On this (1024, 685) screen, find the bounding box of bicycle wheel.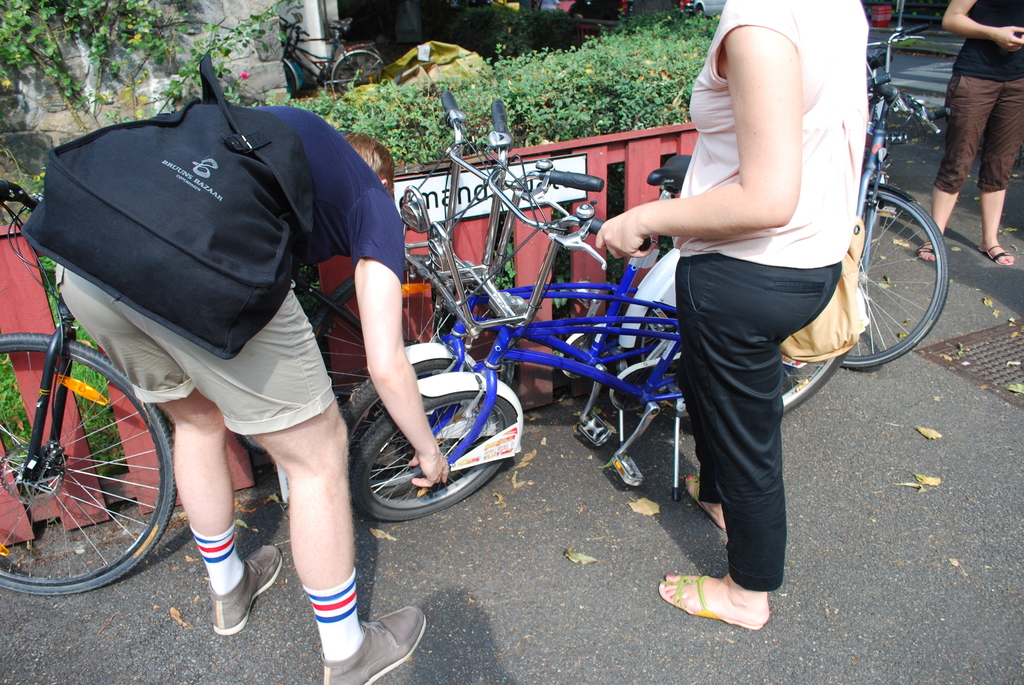
Bounding box: (left=351, top=393, right=516, bottom=521).
